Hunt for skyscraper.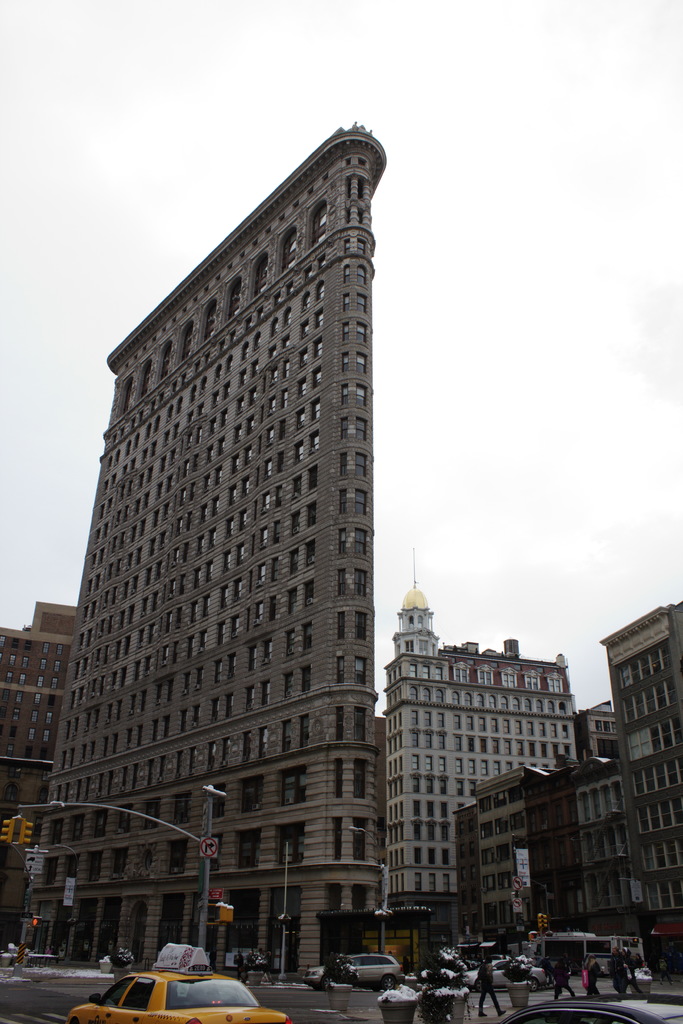
Hunted down at BBox(0, 589, 73, 932).
